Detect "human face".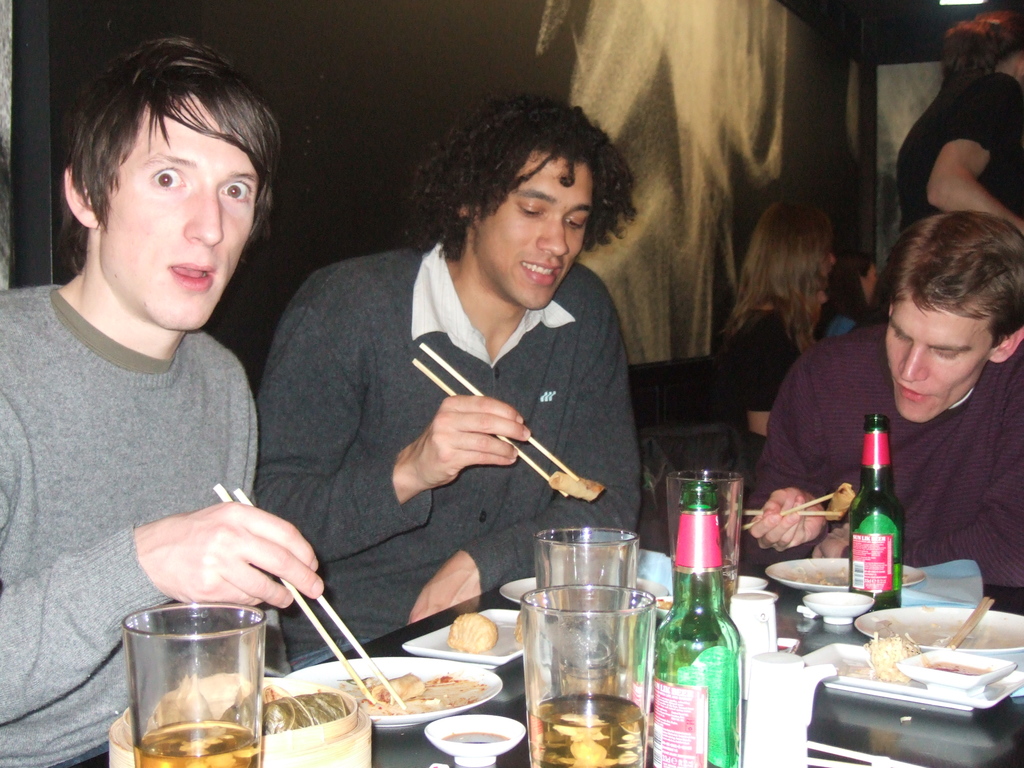
Detected at select_region(470, 148, 593, 314).
